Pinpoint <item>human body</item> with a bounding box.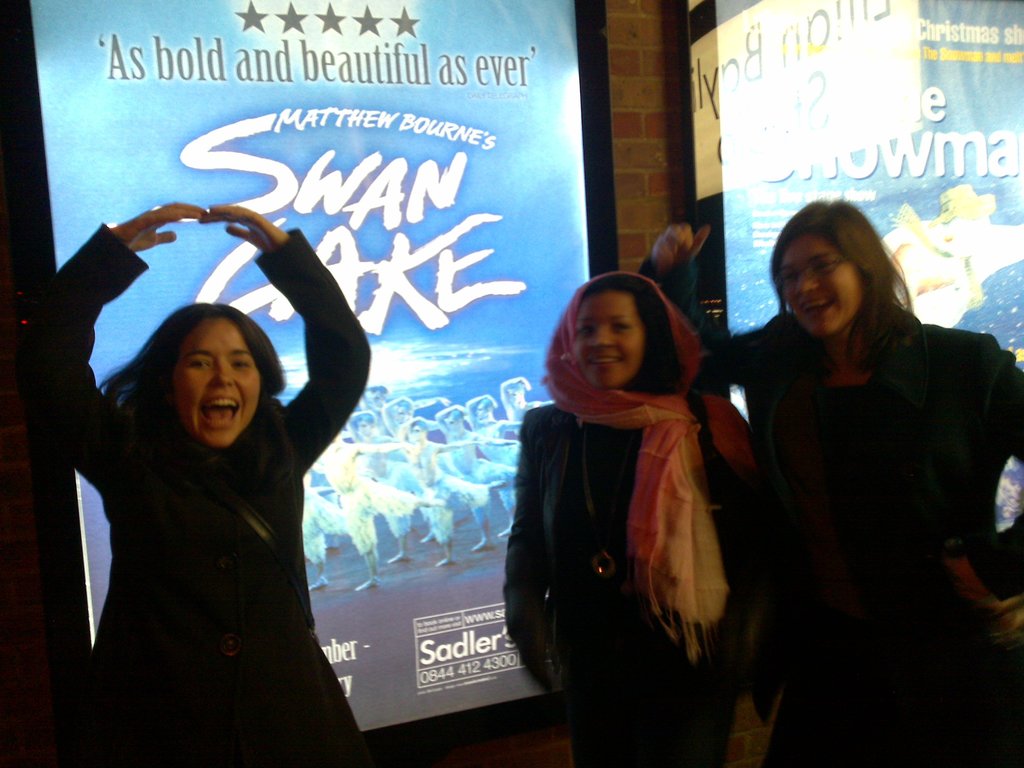
[519, 237, 763, 767].
